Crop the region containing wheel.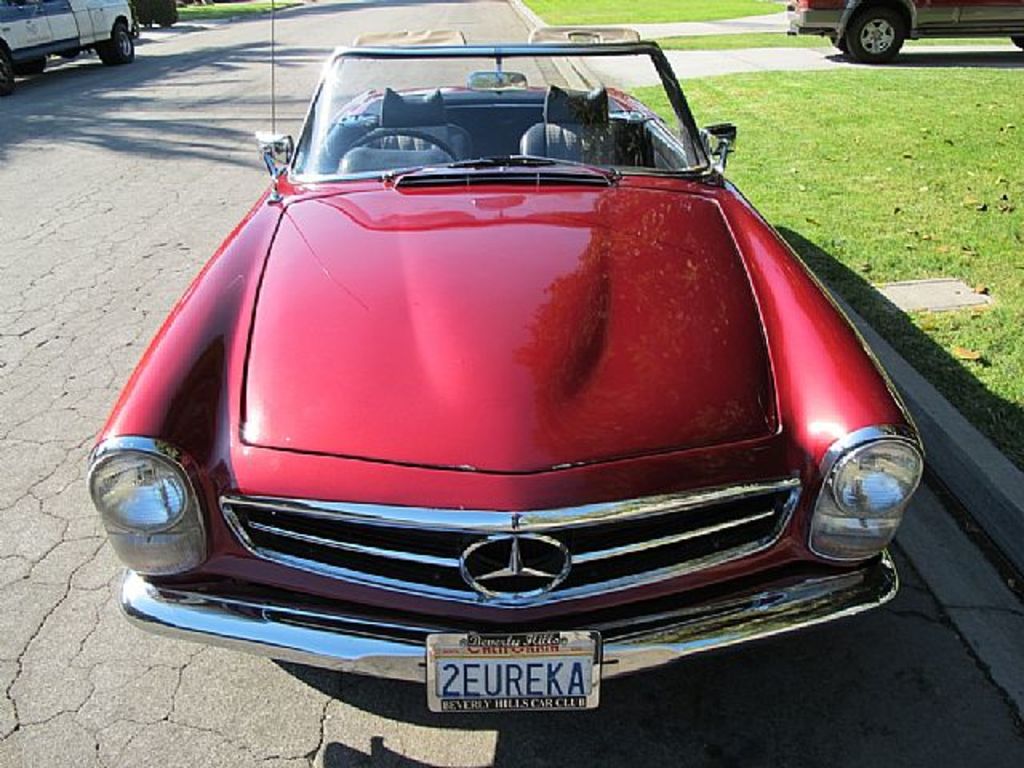
Crop region: [96,24,133,58].
